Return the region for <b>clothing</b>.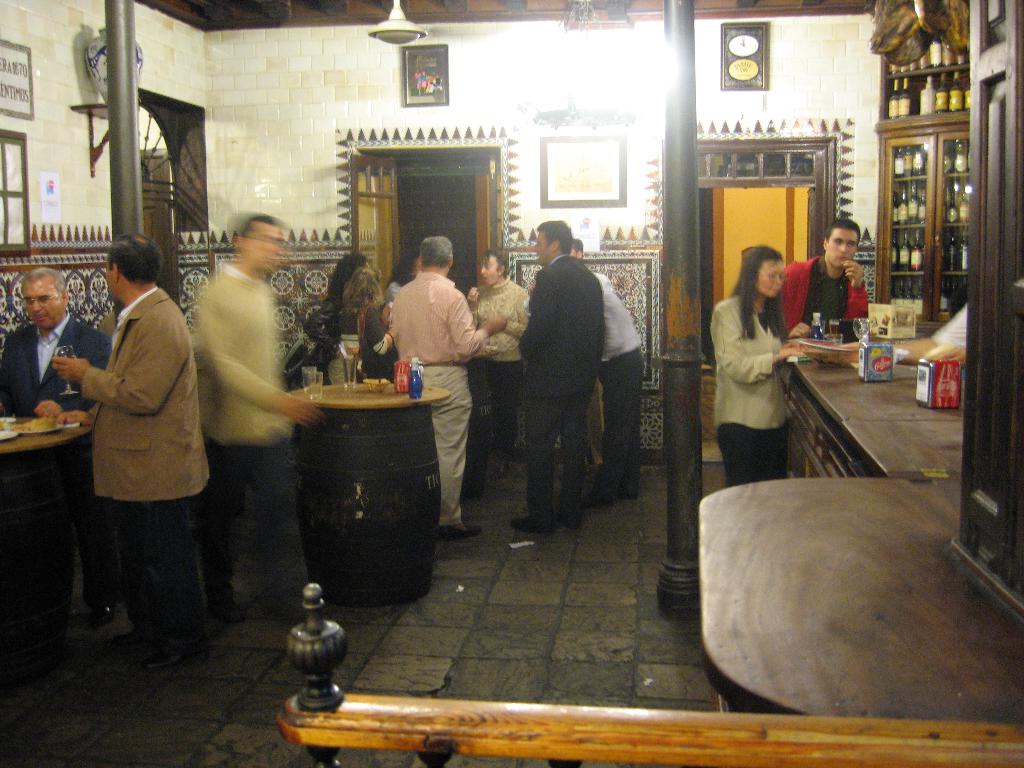
region(188, 260, 291, 442).
